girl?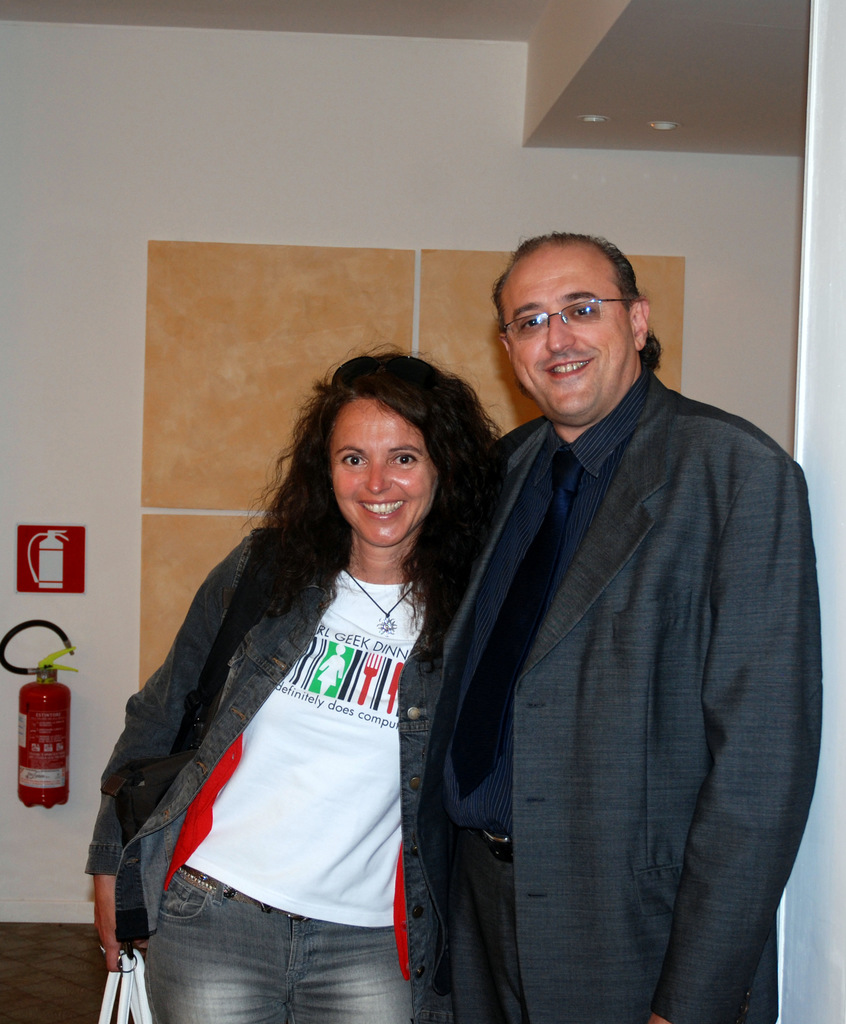
[91,358,450,1023]
